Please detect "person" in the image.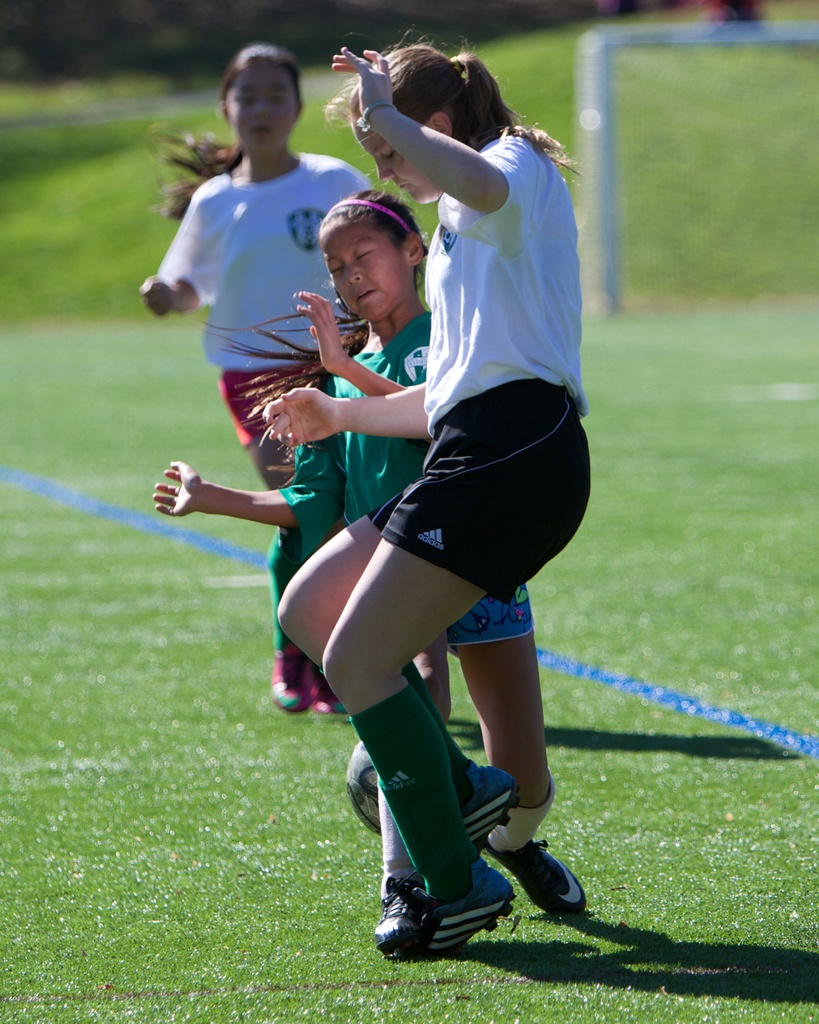
bbox=(152, 182, 592, 921).
